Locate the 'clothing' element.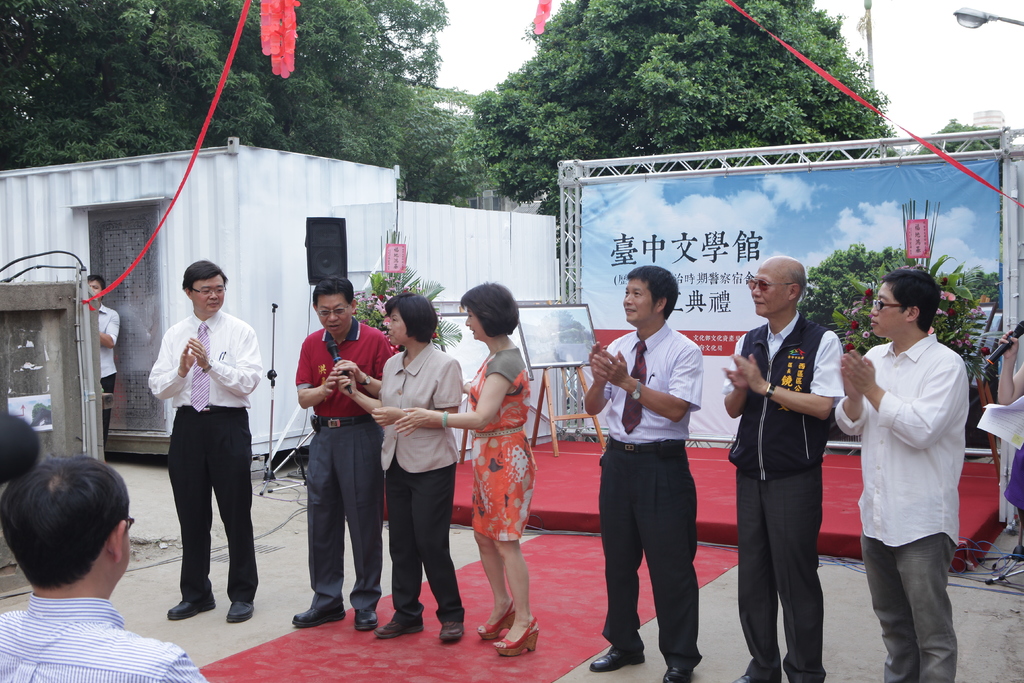
Element bbox: (left=1002, top=445, right=1023, bottom=510).
